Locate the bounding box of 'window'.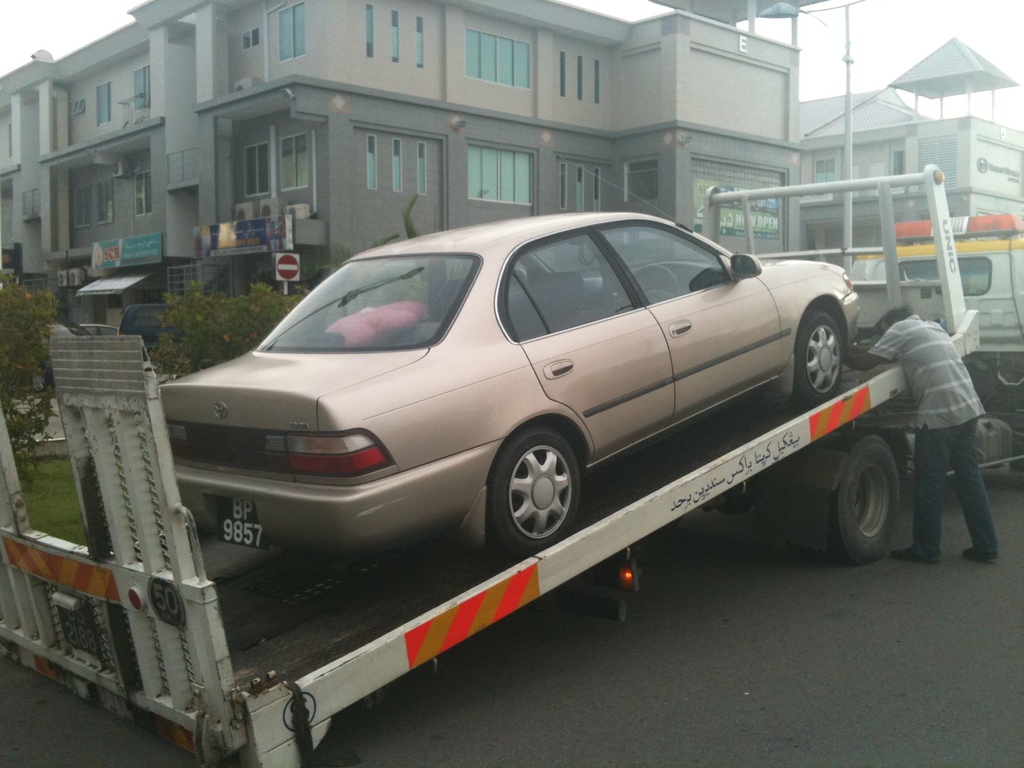
Bounding box: box(392, 139, 401, 193).
